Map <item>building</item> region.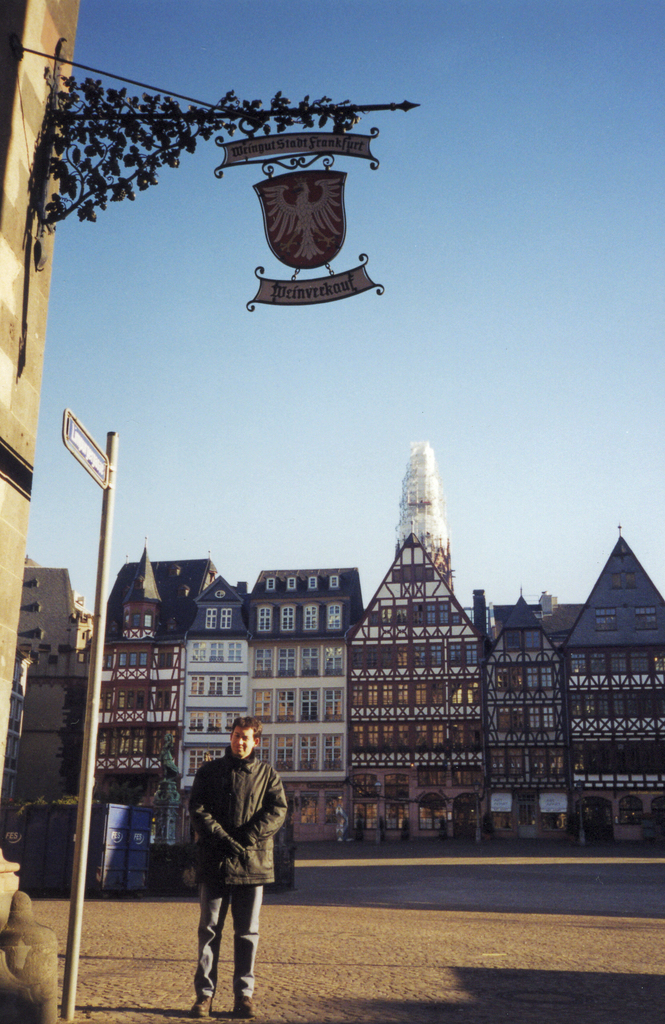
Mapped to bbox=(11, 573, 81, 797).
